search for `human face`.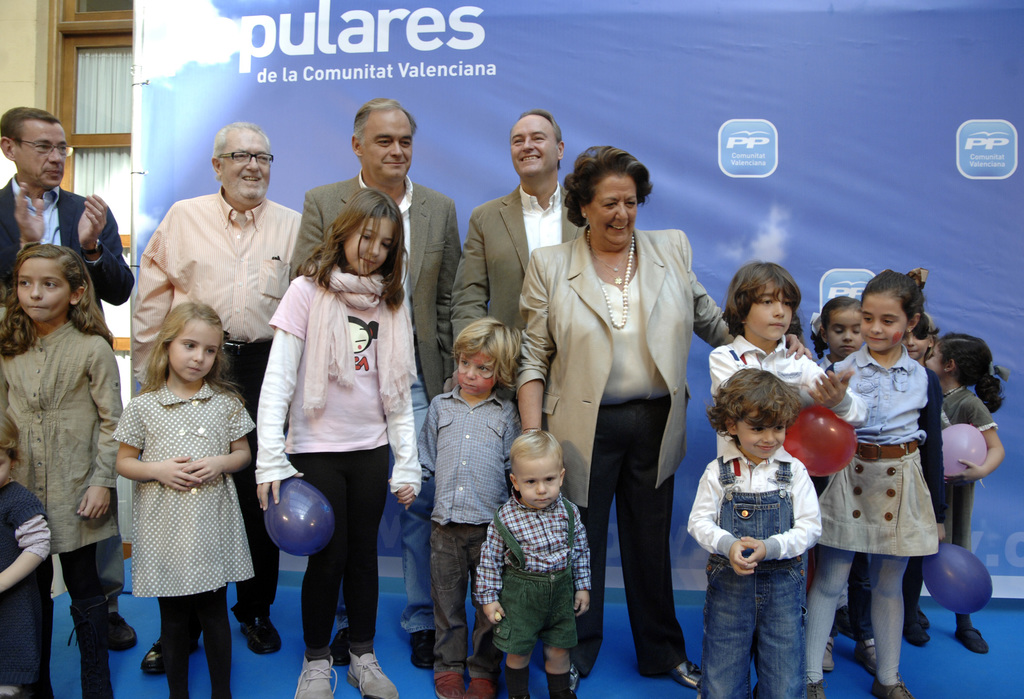
Found at region(520, 113, 559, 171).
